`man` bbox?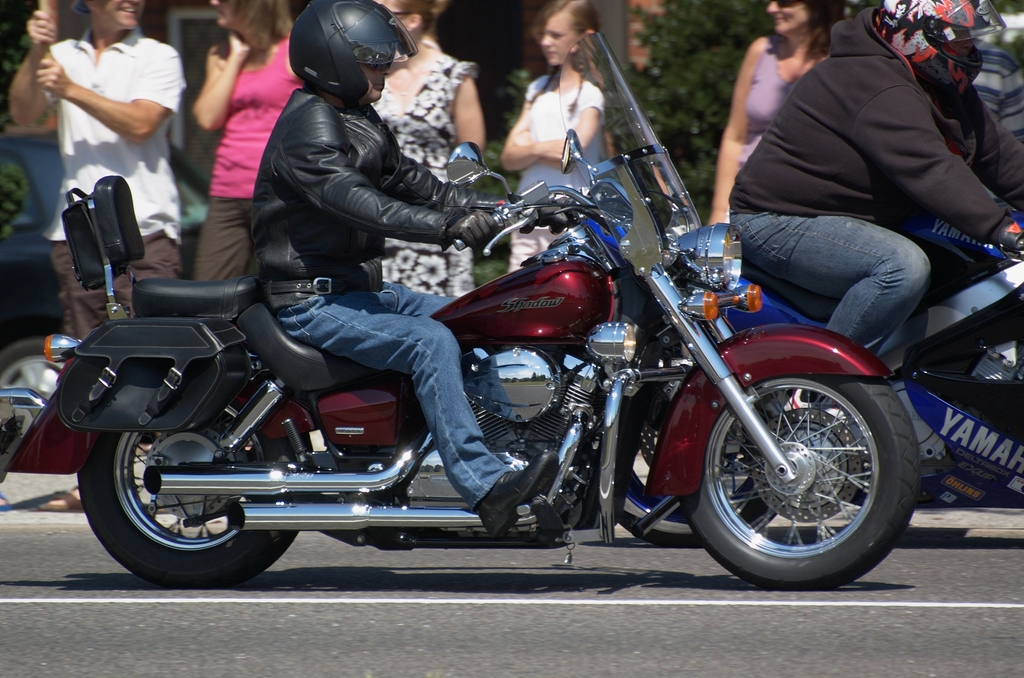
[left=725, top=0, right=1023, bottom=474]
